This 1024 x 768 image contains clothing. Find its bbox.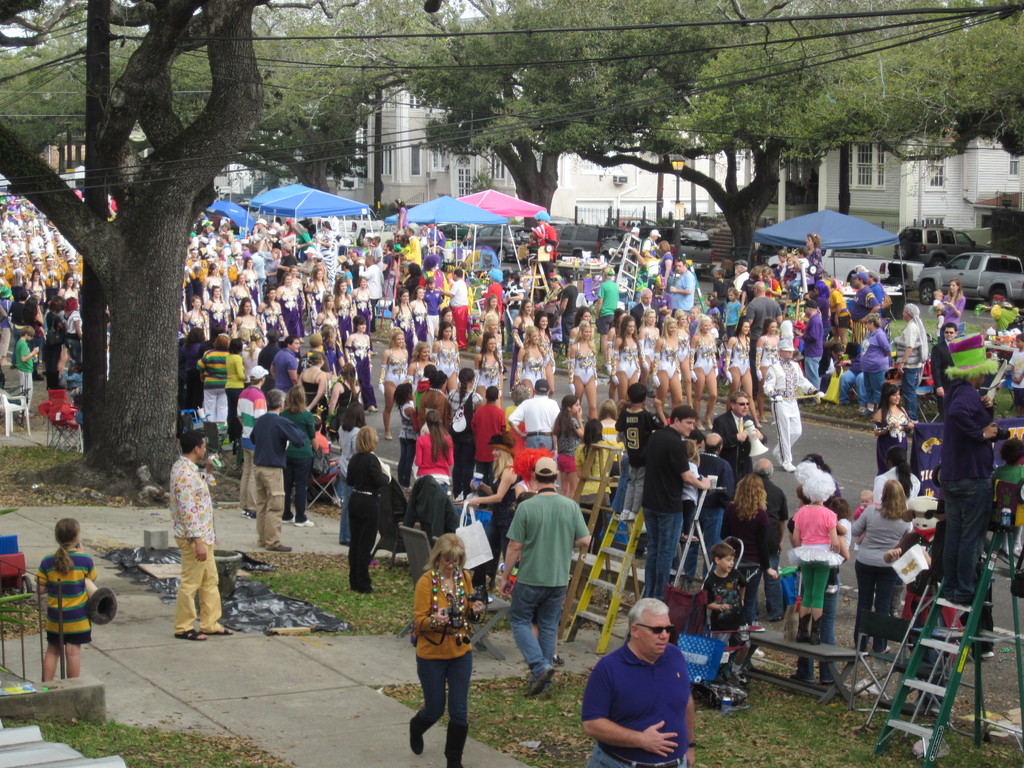
rect(415, 569, 486, 650).
